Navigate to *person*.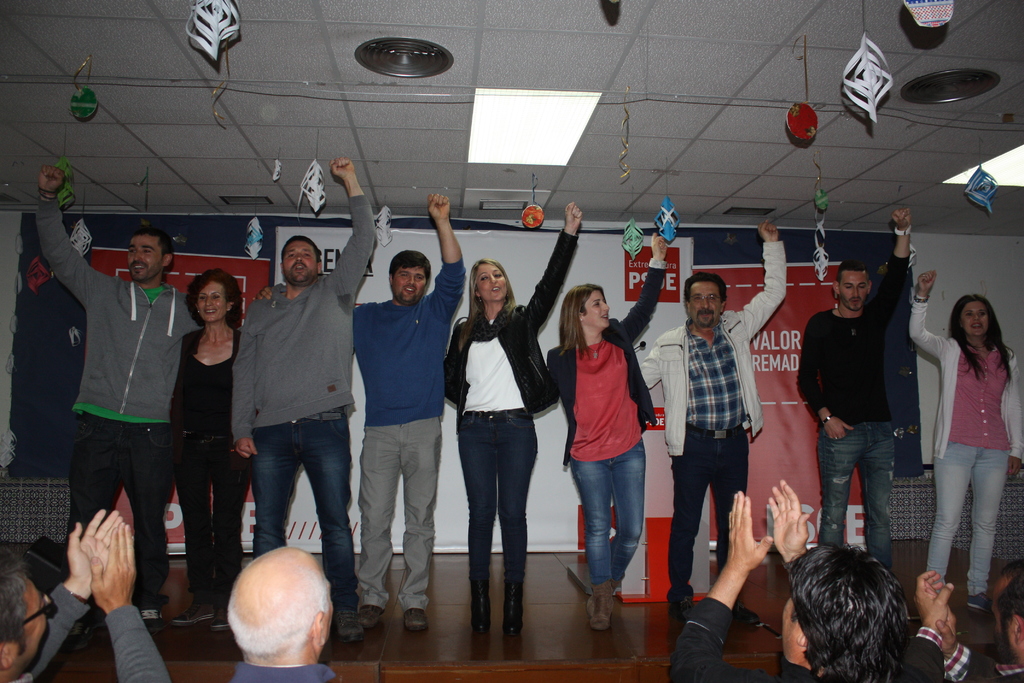
Navigation target: Rect(445, 204, 554, 639).
